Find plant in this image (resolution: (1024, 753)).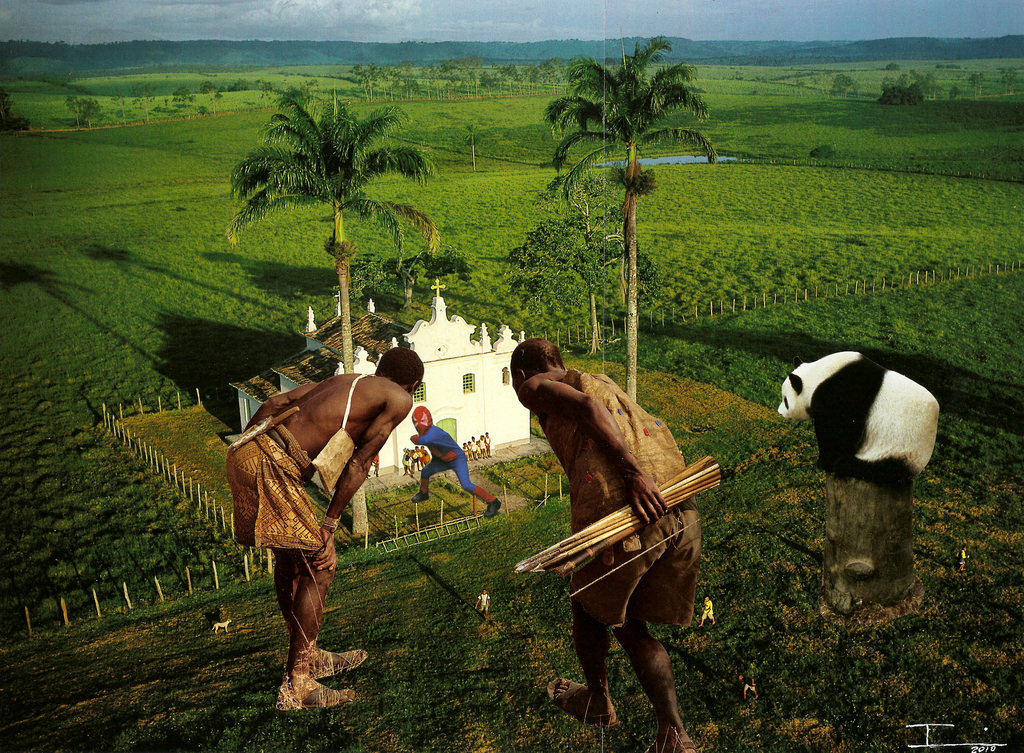
[left=191, top=99, right=211, bottom=115].
